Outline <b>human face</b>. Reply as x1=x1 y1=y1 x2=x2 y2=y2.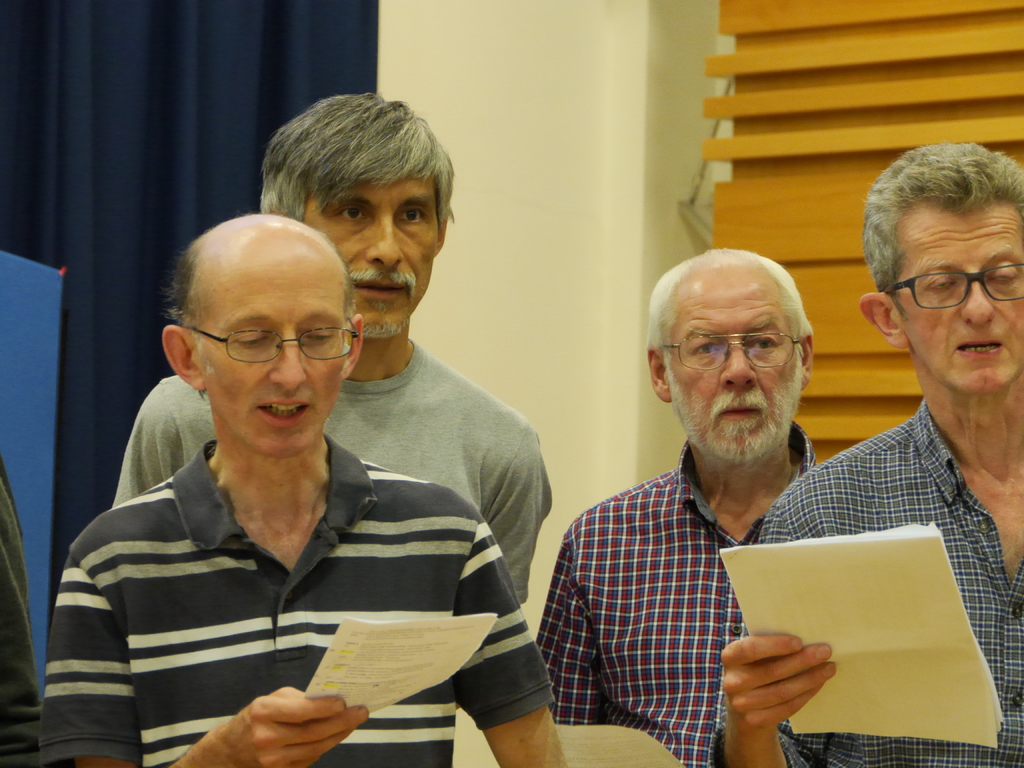
x1=893 y1=197 x2=1023 y2=390.
